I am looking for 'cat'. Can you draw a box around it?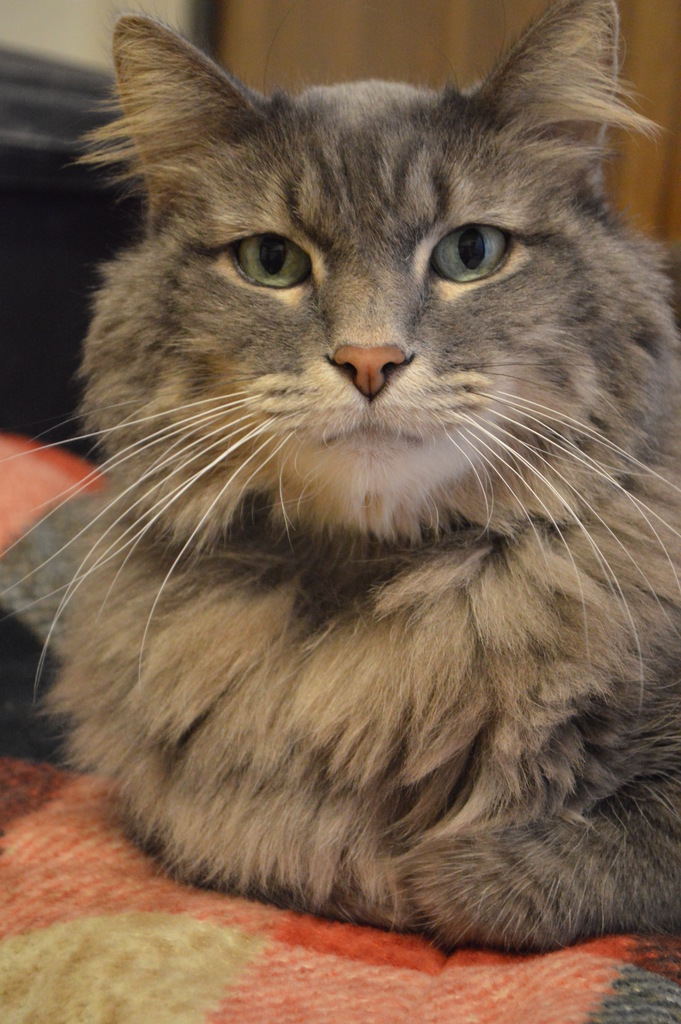
Sure, the bounding box is bbox(0, 0, 680, 958).
